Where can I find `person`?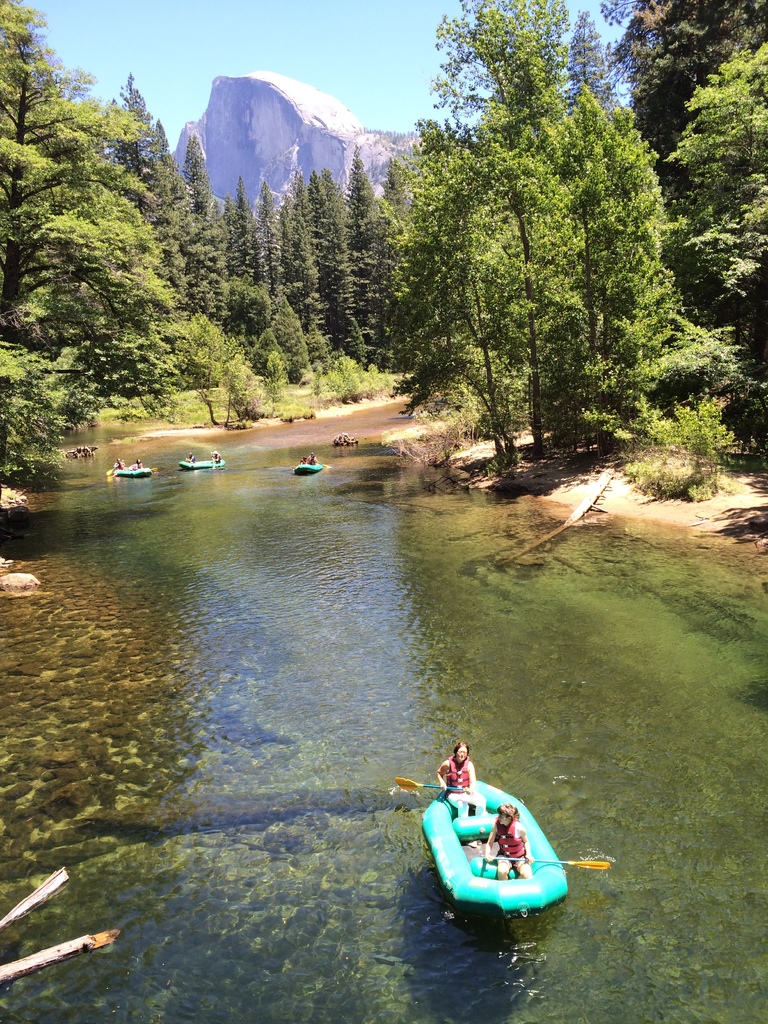
You can find it at [431, 738, 479, 785].
